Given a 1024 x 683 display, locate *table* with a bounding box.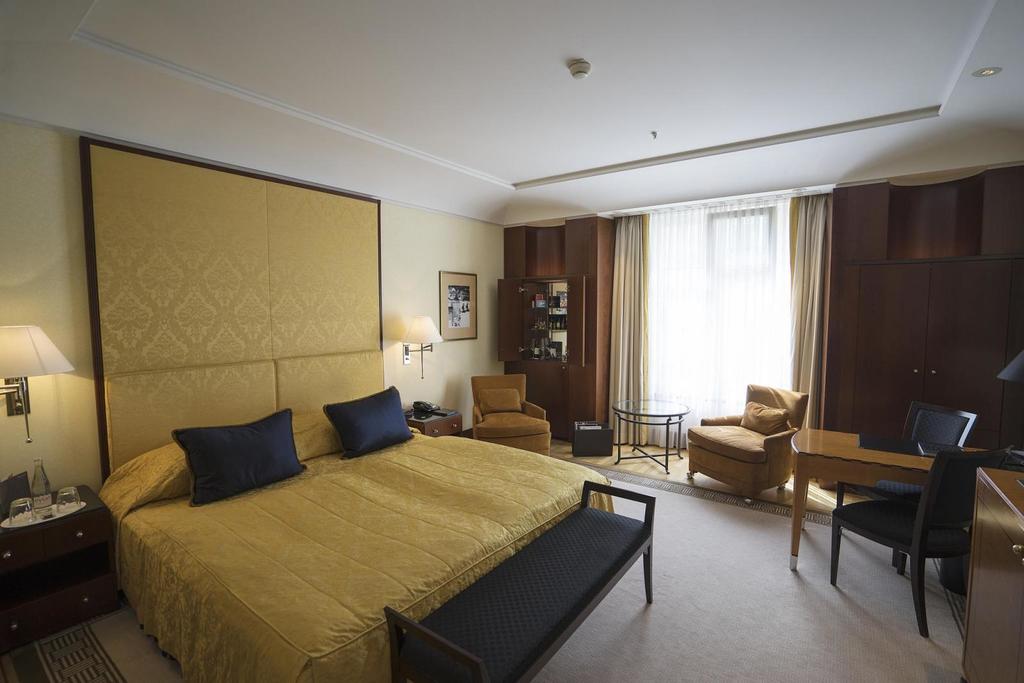
Located: 961/463/1023/682.
